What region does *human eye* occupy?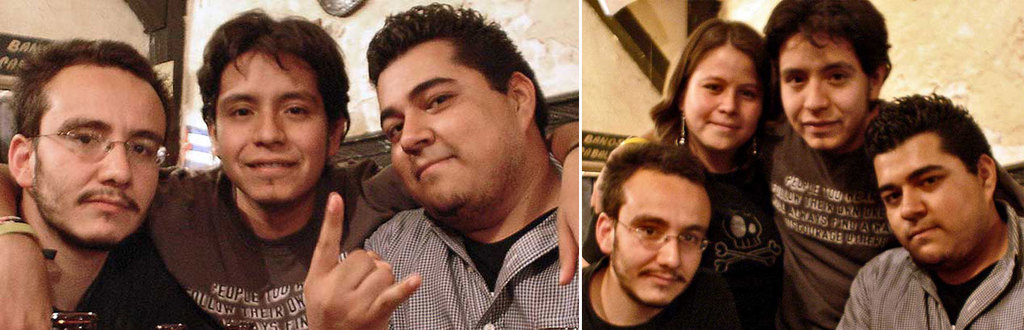
bbox=[420, 86, 457, 117].
